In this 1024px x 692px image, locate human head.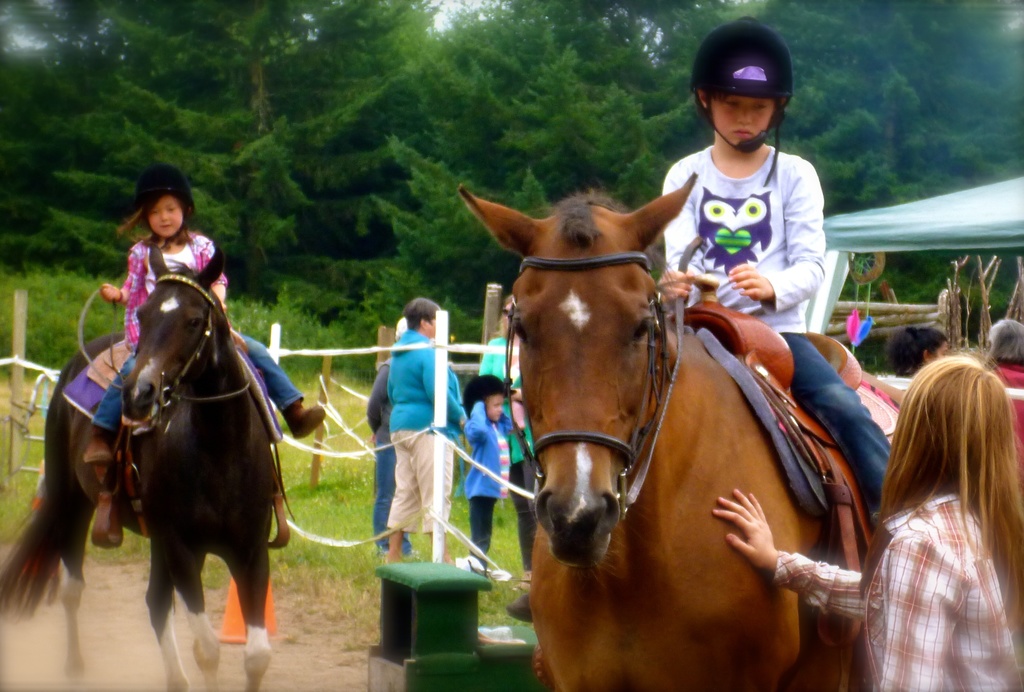
Bounding box: <region>497, 293, 511, 340</region>.
